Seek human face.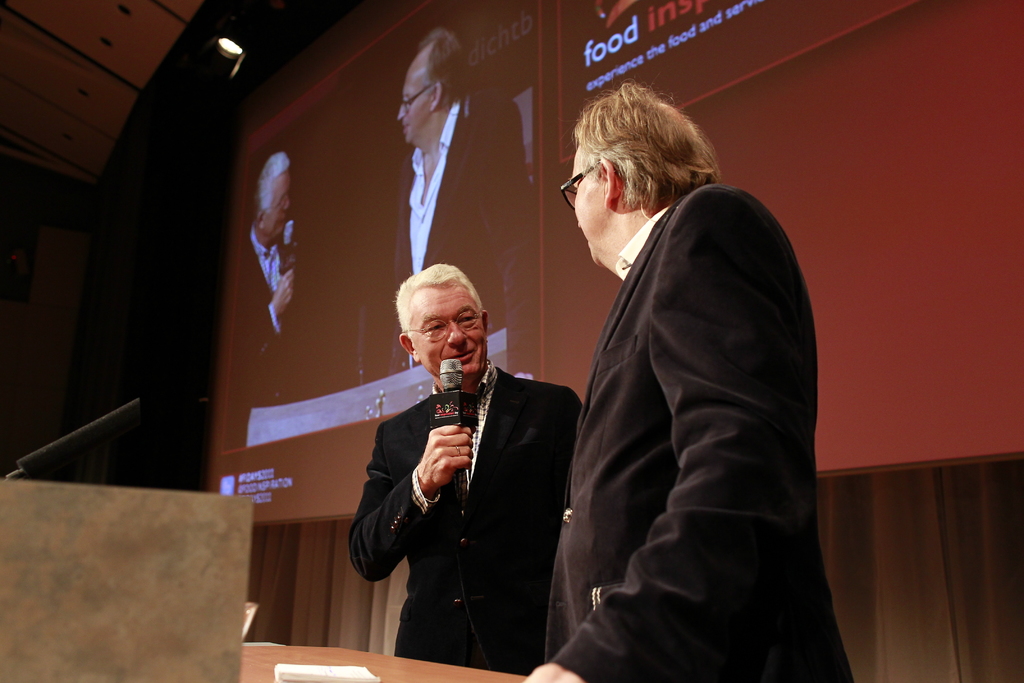
<box>397,53,429,140</box>.
